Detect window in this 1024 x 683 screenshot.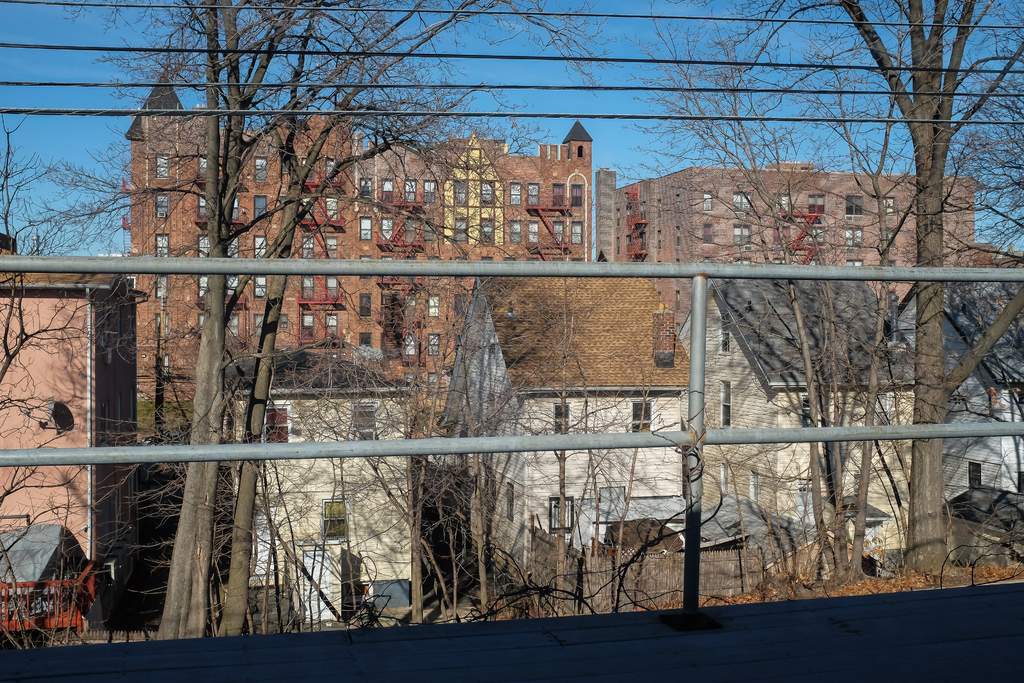
Detection: (774, 190, 796, 211).
